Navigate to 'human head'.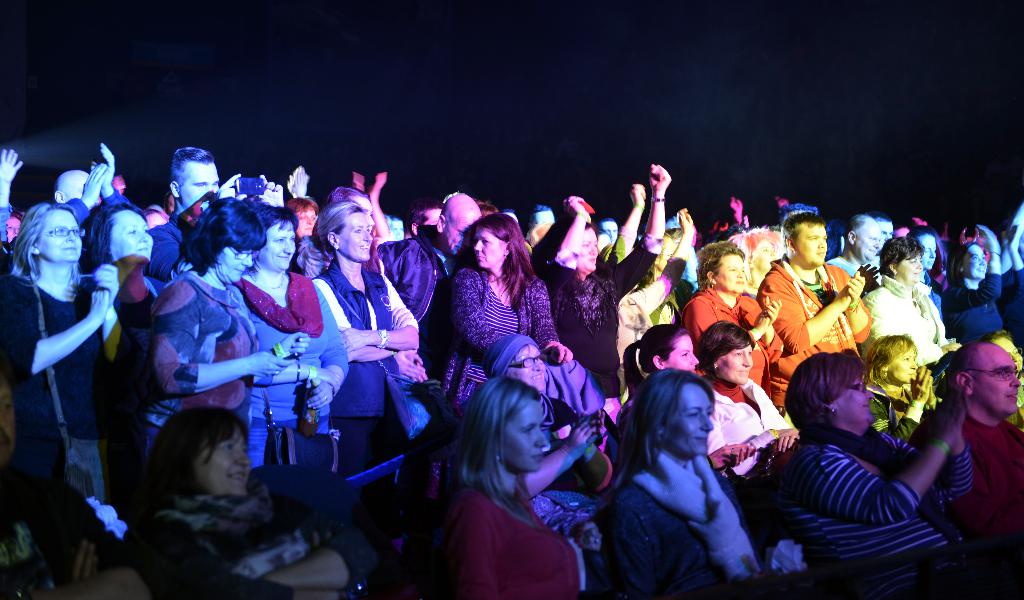
Navigation target: pyautogui.locateOnScreen(958, 242, 986, 278).
